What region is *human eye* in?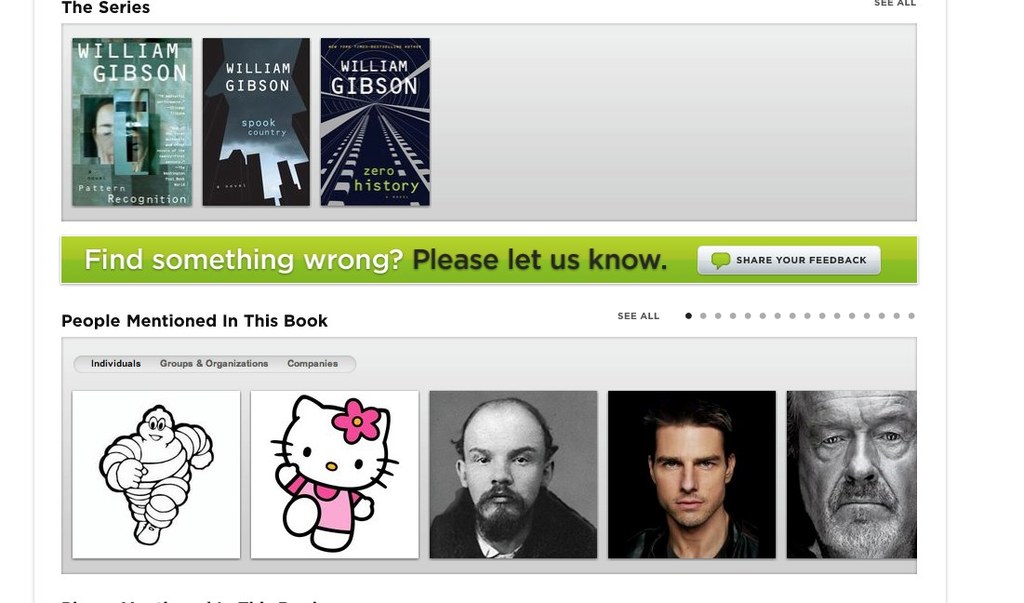
[509,452,531,464].
